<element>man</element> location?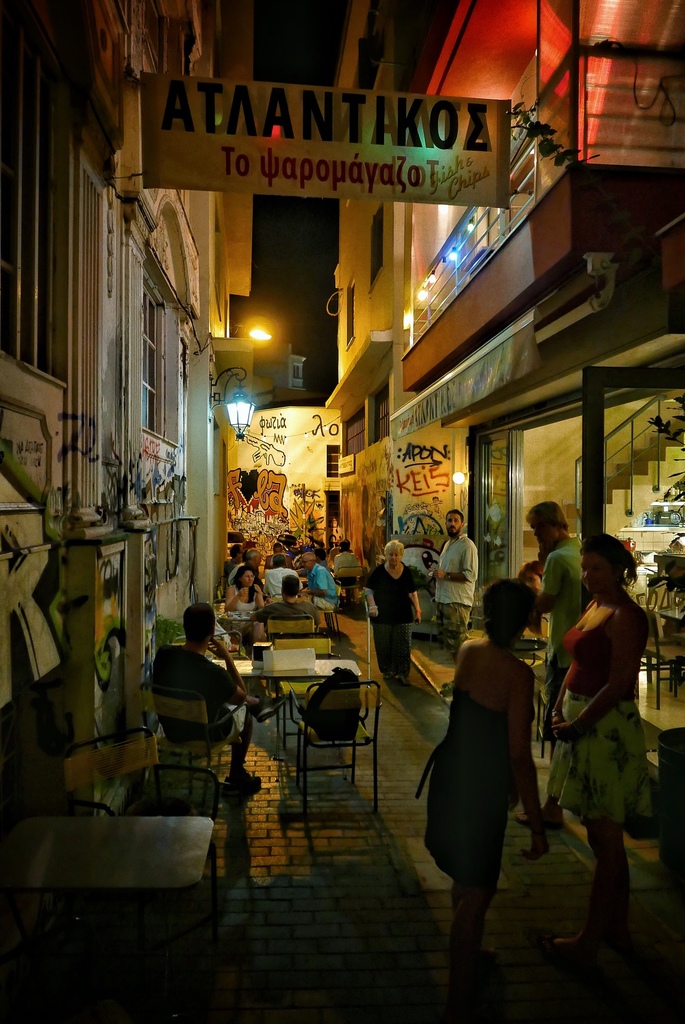
bbox(138, 606, 260, 783)
